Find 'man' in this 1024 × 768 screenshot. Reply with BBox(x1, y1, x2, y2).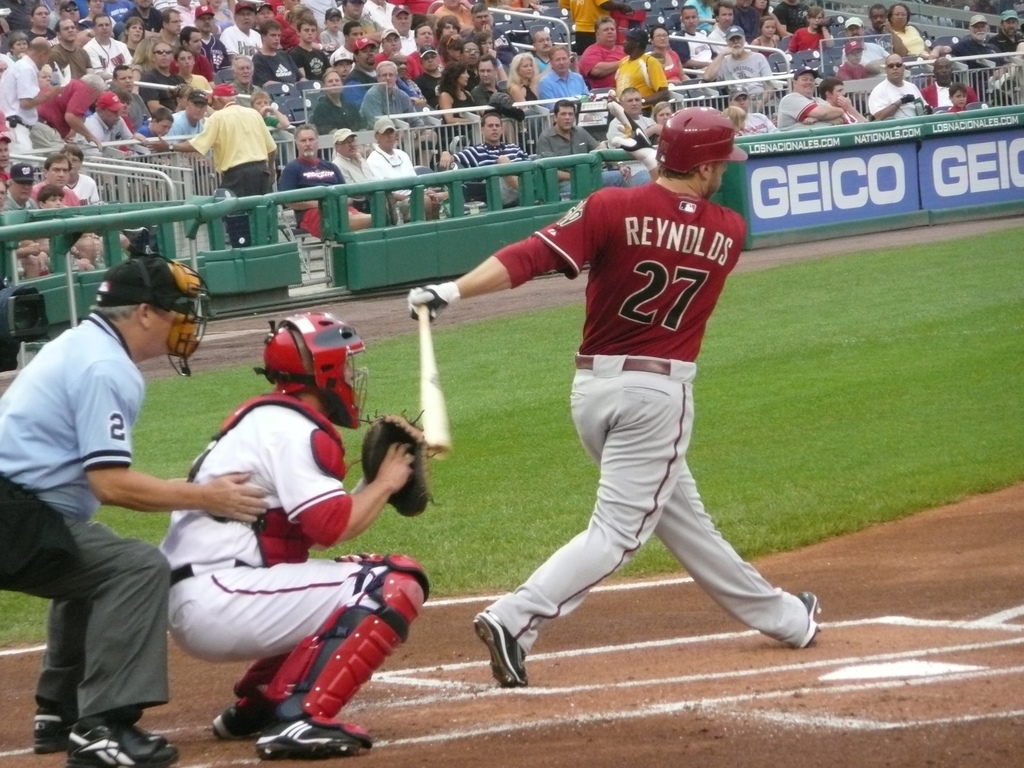
BBox(469, 56, 510, 114).
